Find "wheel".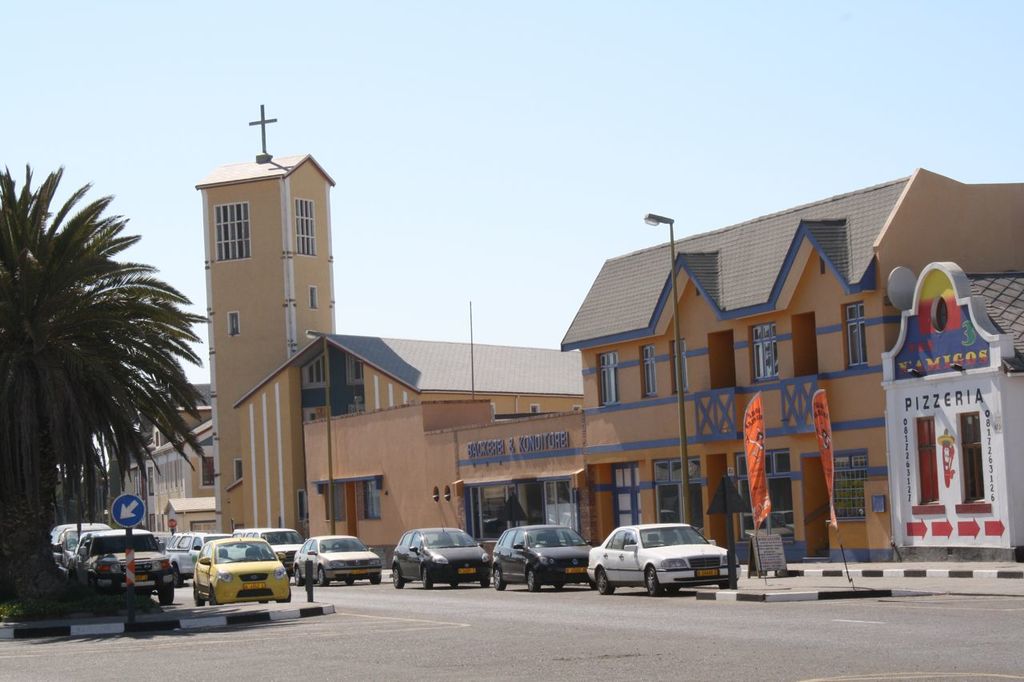
[left=174, top=566, right=183, bottom=586].
